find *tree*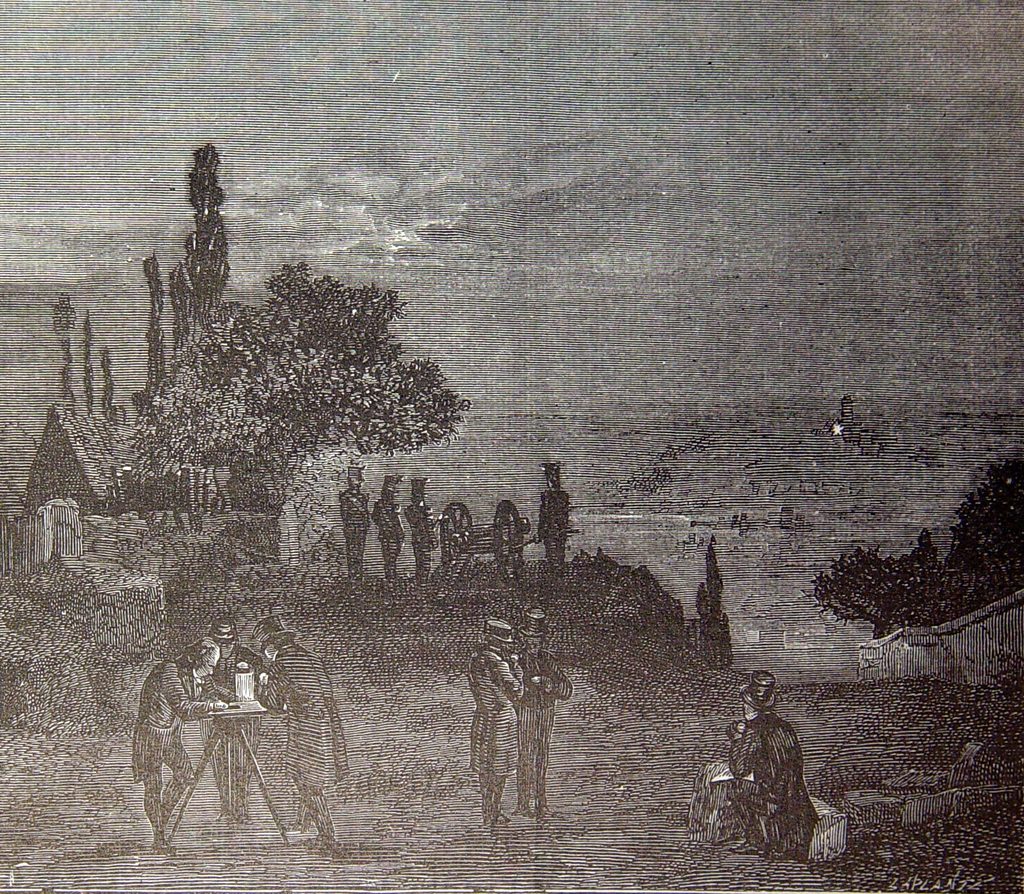
crop(126, 246, 459, 582)
